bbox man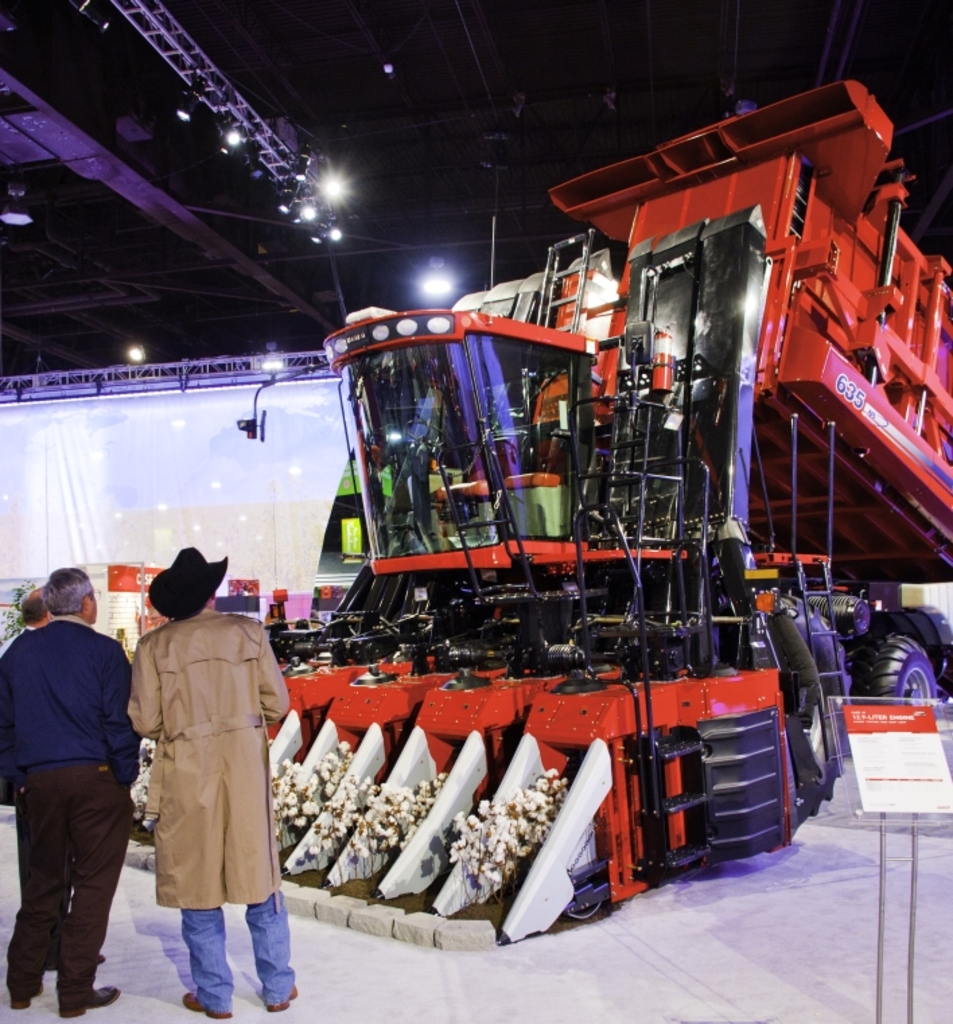
[left=125, top=540, right=302, bottom=1023]
